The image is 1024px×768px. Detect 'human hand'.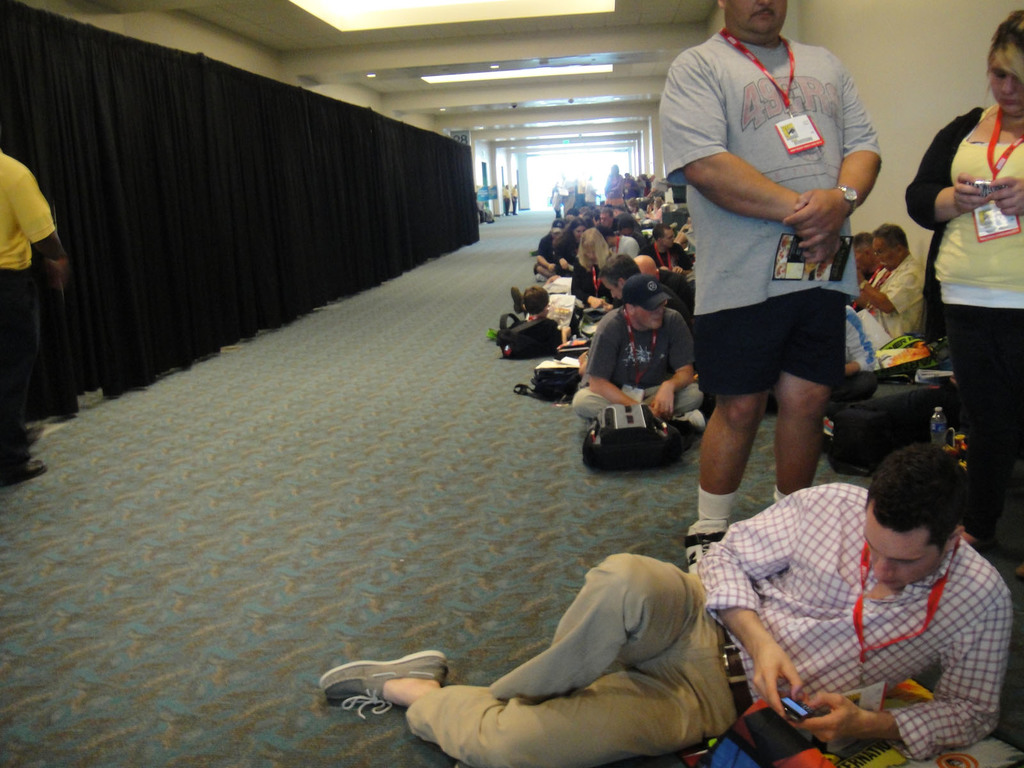
Detection: <bbox>578, 351, 589, 362</bbox>.
